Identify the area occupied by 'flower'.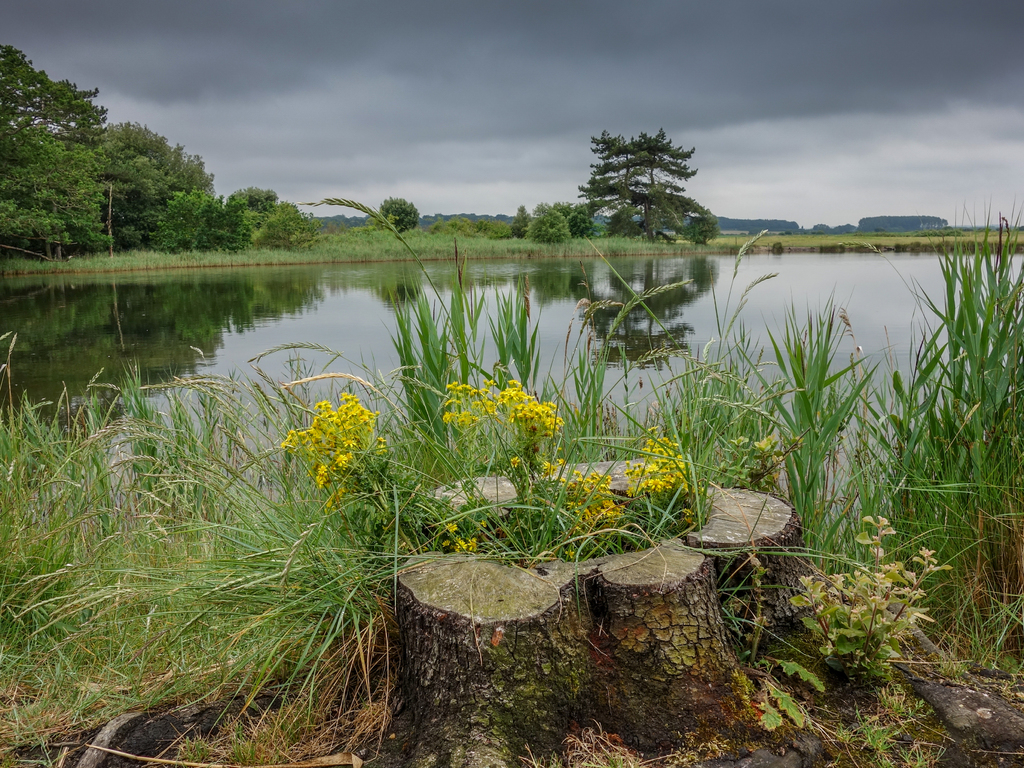
Area: box(509, 452, 521, 470).
